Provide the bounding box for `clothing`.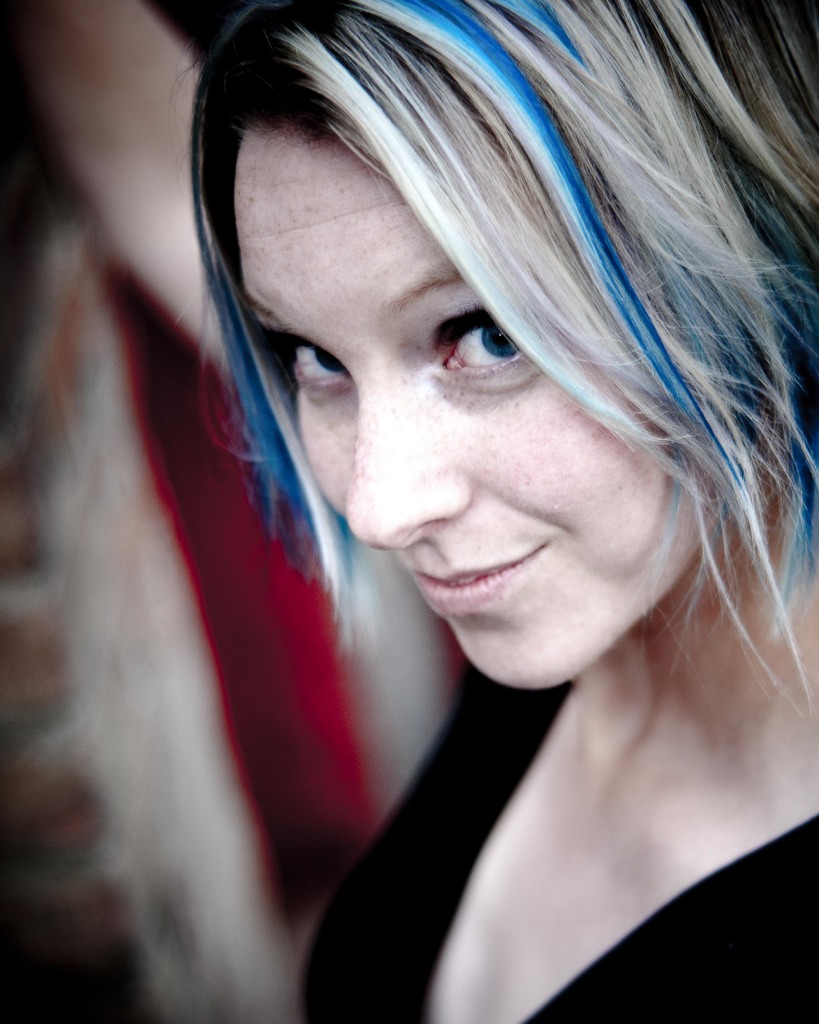
Rect(275, 561, 818, 1014).
